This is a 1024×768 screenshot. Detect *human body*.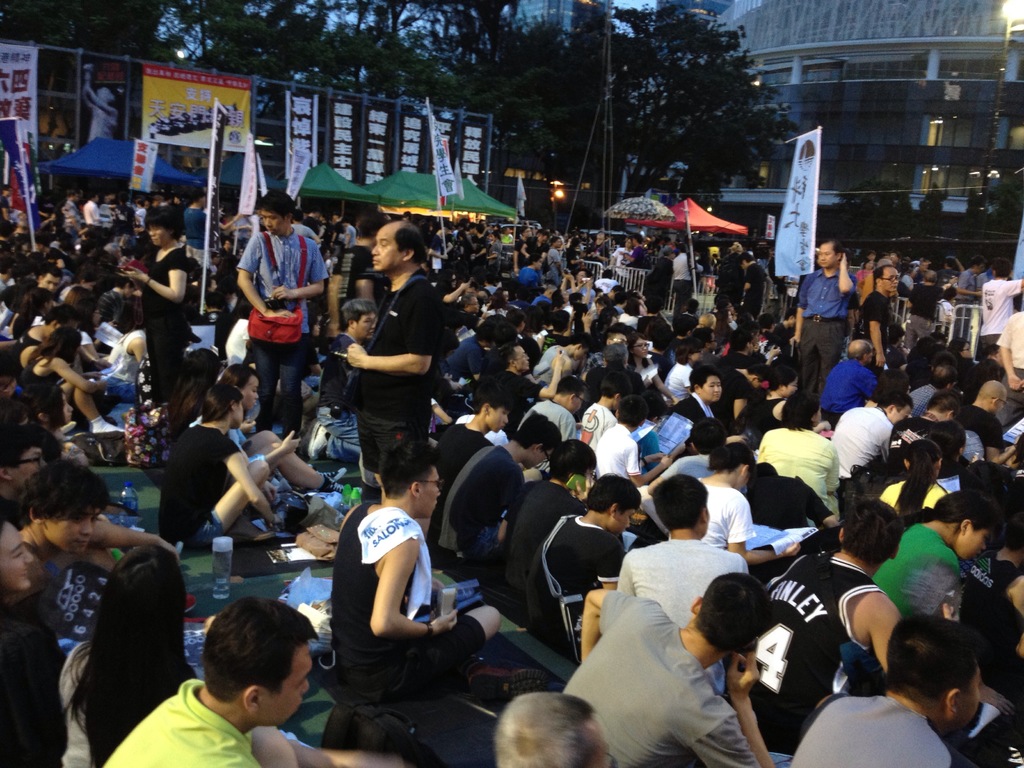
765 549 902 688.
